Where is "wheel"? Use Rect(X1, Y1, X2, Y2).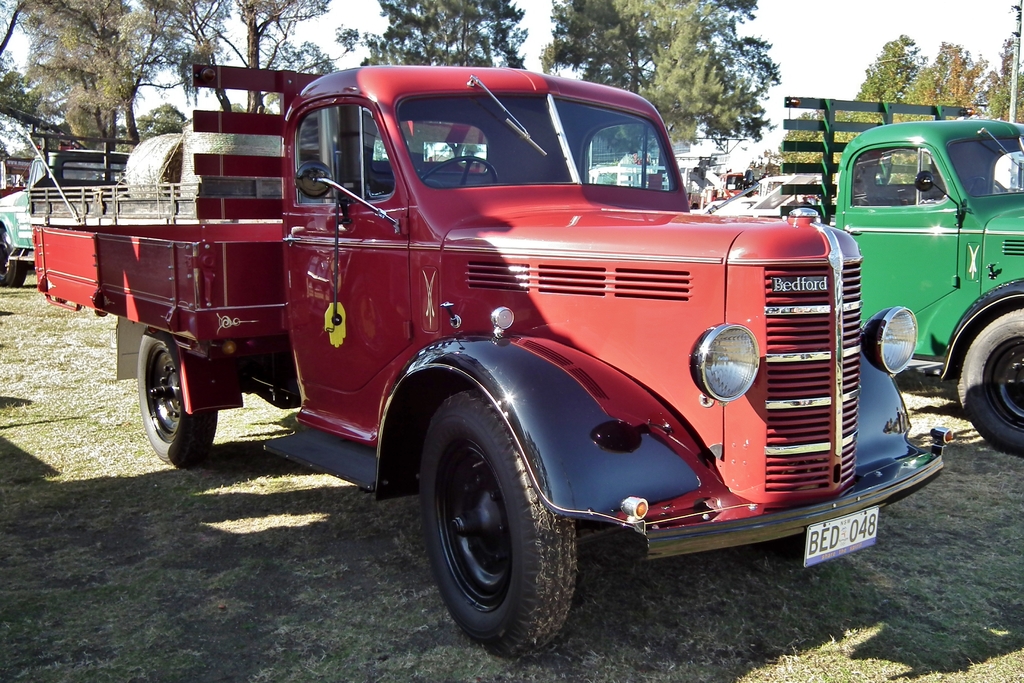
Rect(135, 331, 218, 468).
